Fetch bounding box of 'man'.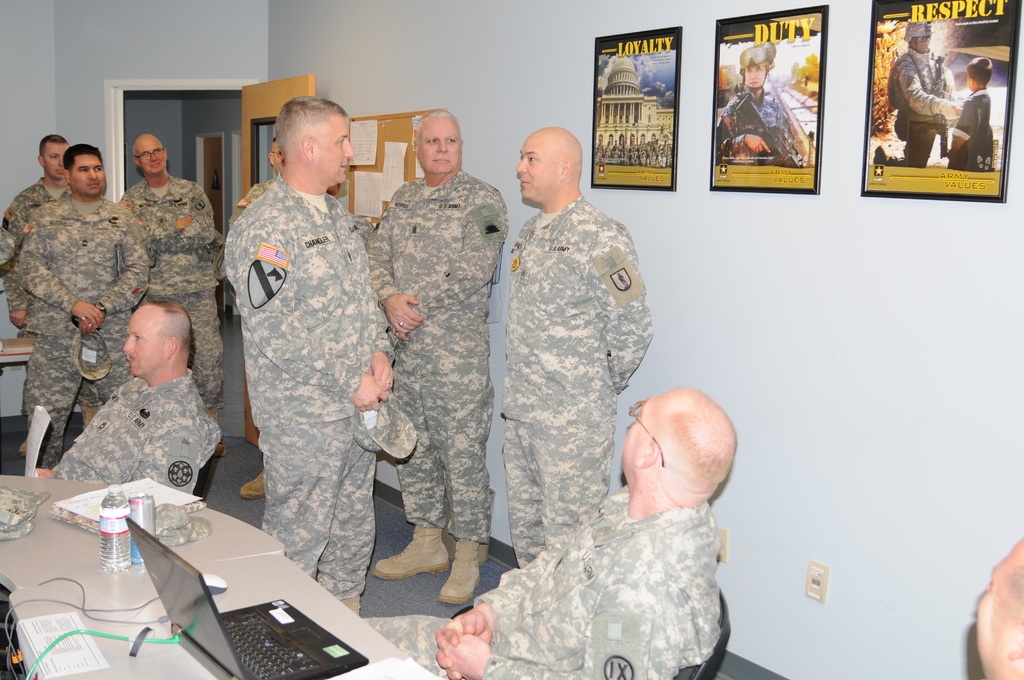
Bbox: crop(715, 42, 800, 164).
